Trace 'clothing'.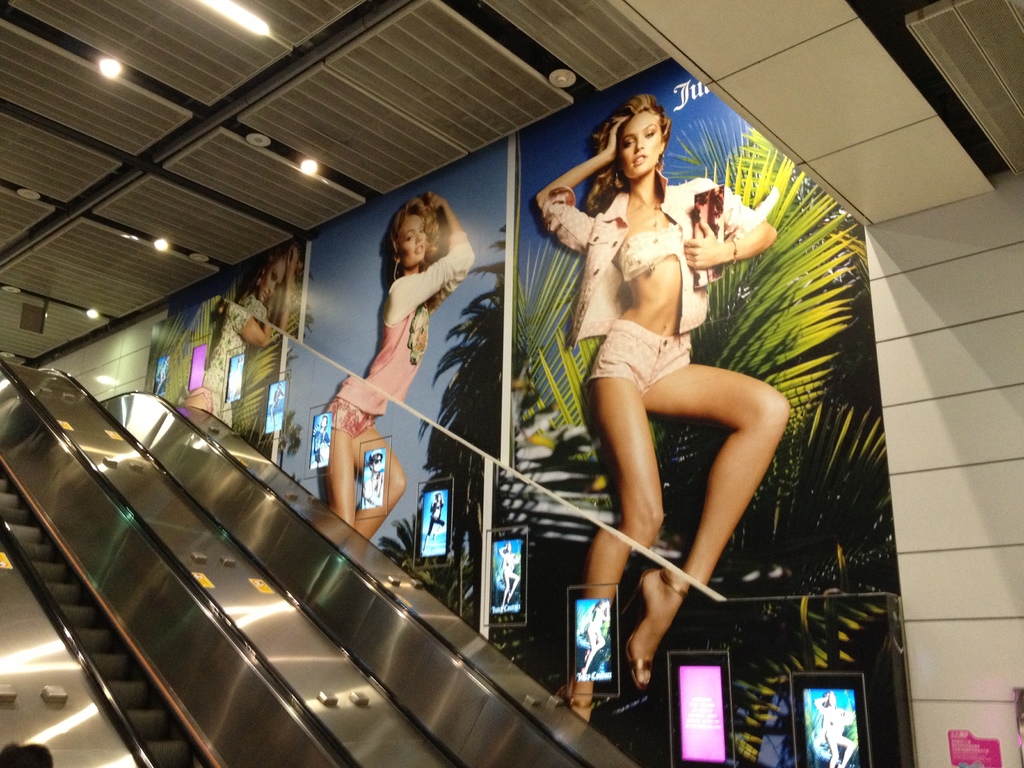
Traced to <bbox>226, 362, 243, 399</bbox>.
